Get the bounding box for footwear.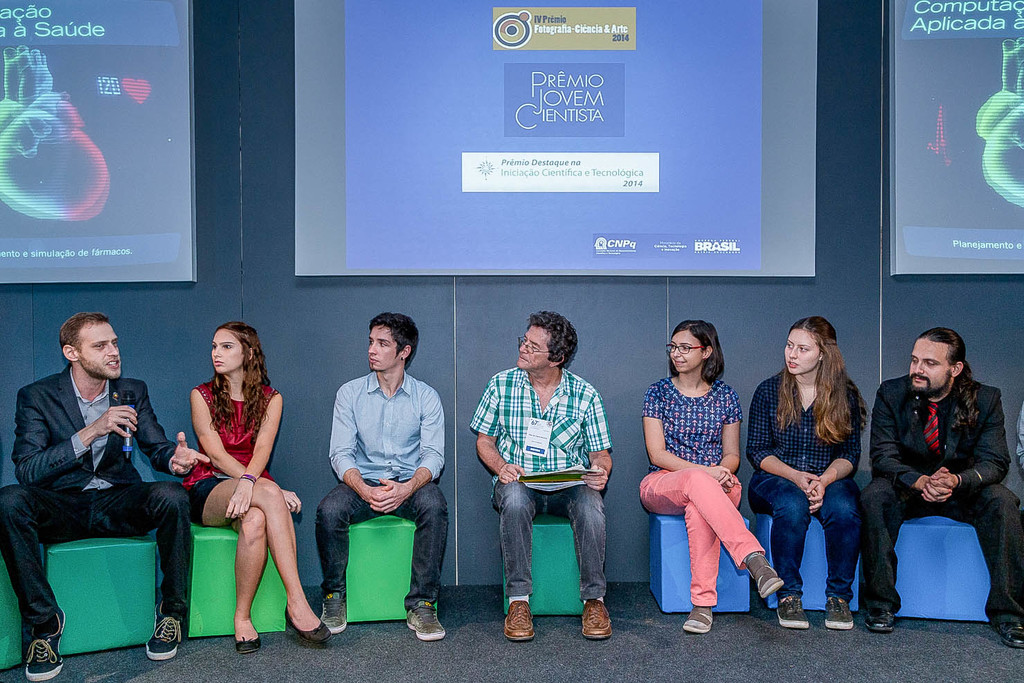
286,596,334,646.
